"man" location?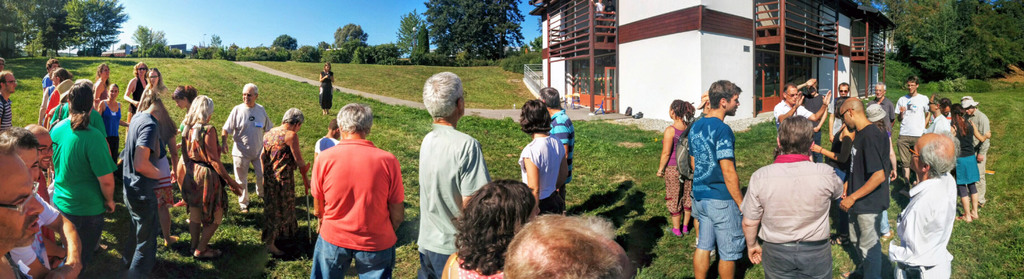
l=833, t=93, r=892, b=278
